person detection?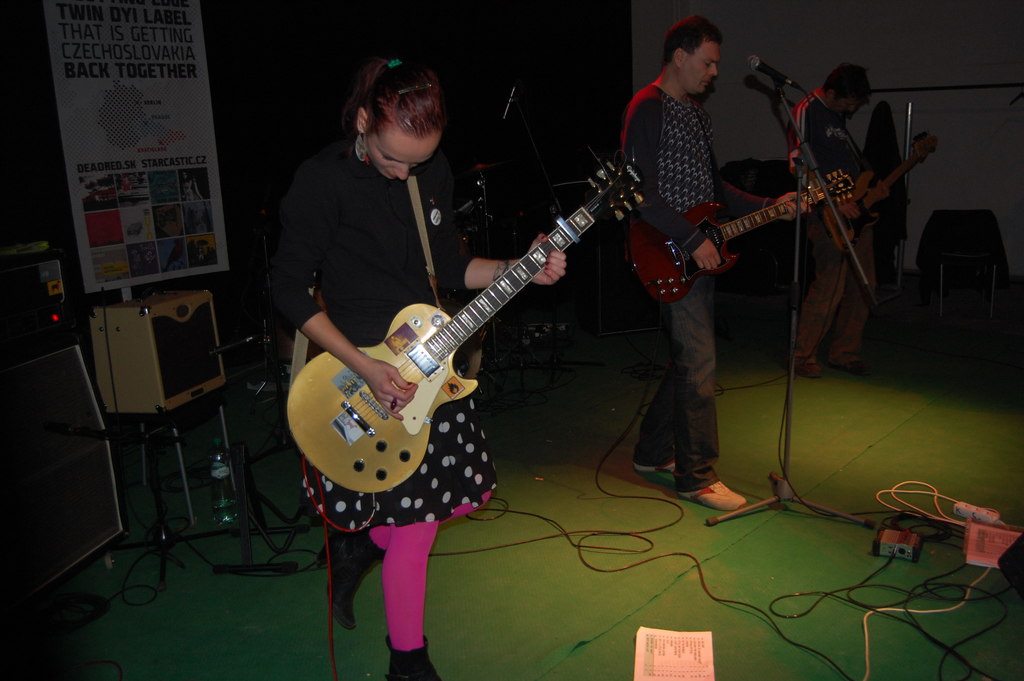
[181, 169, 204, 202]
